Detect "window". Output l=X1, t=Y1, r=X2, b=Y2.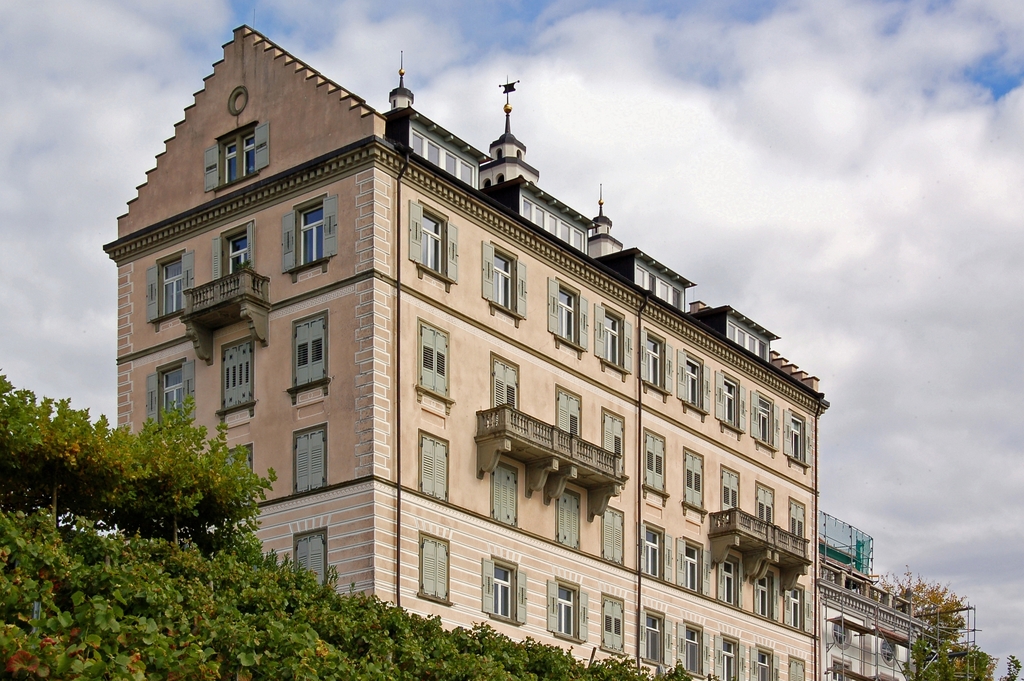
l=717, t=556, r=744, b=611.
